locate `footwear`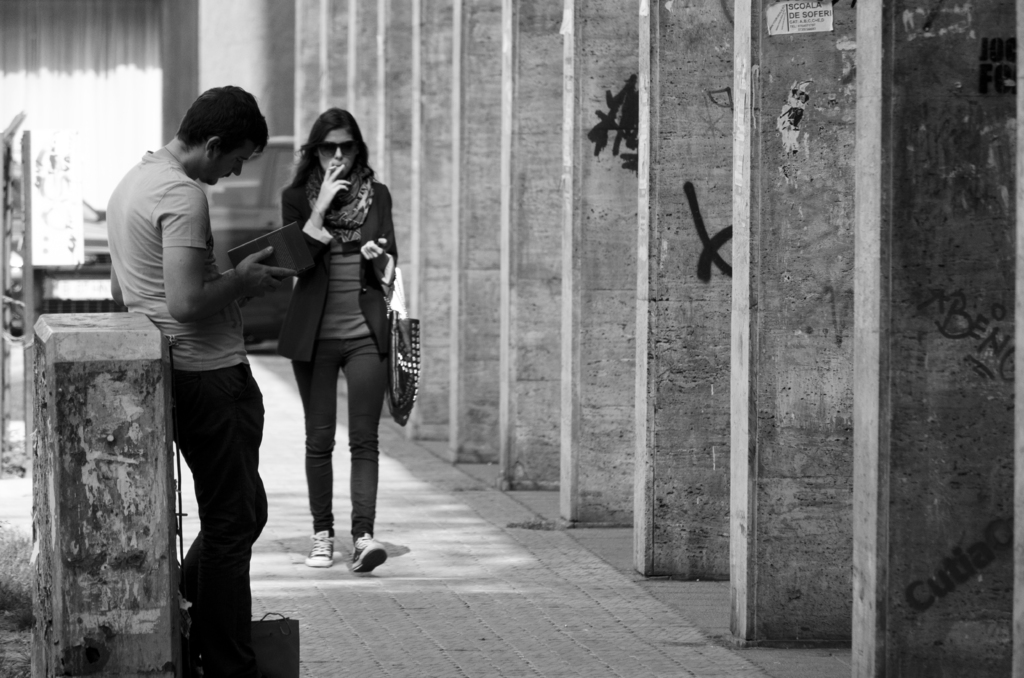
[303,527,333,569]
